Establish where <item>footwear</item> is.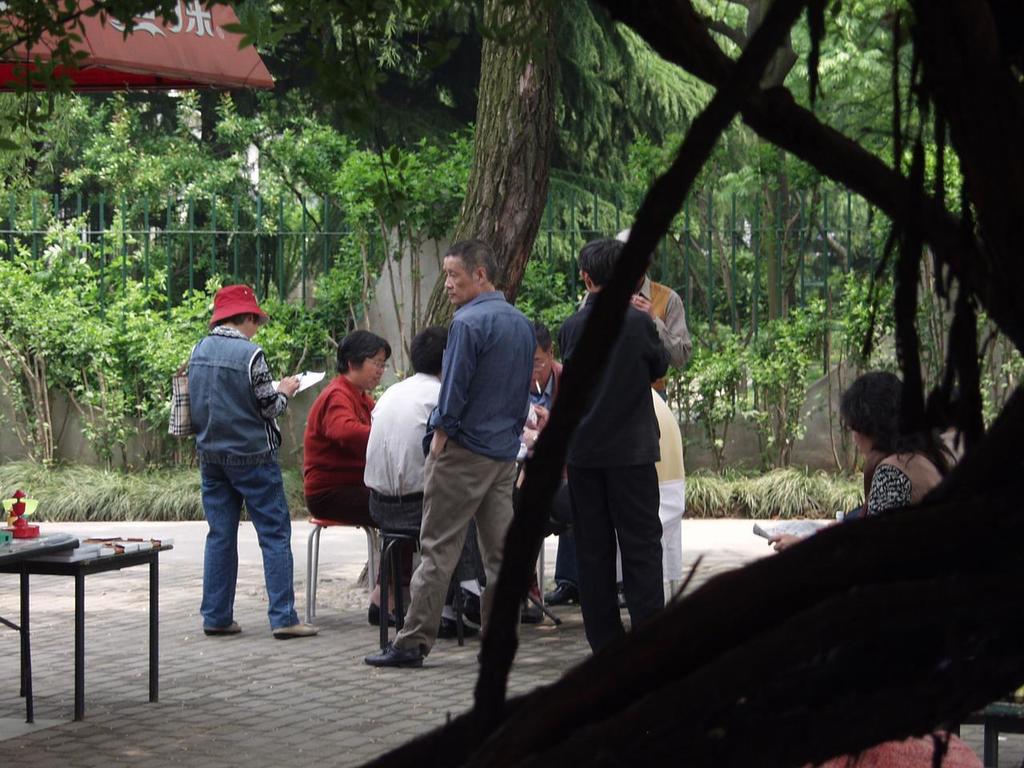
Established at (269, 622, 327, 636).
